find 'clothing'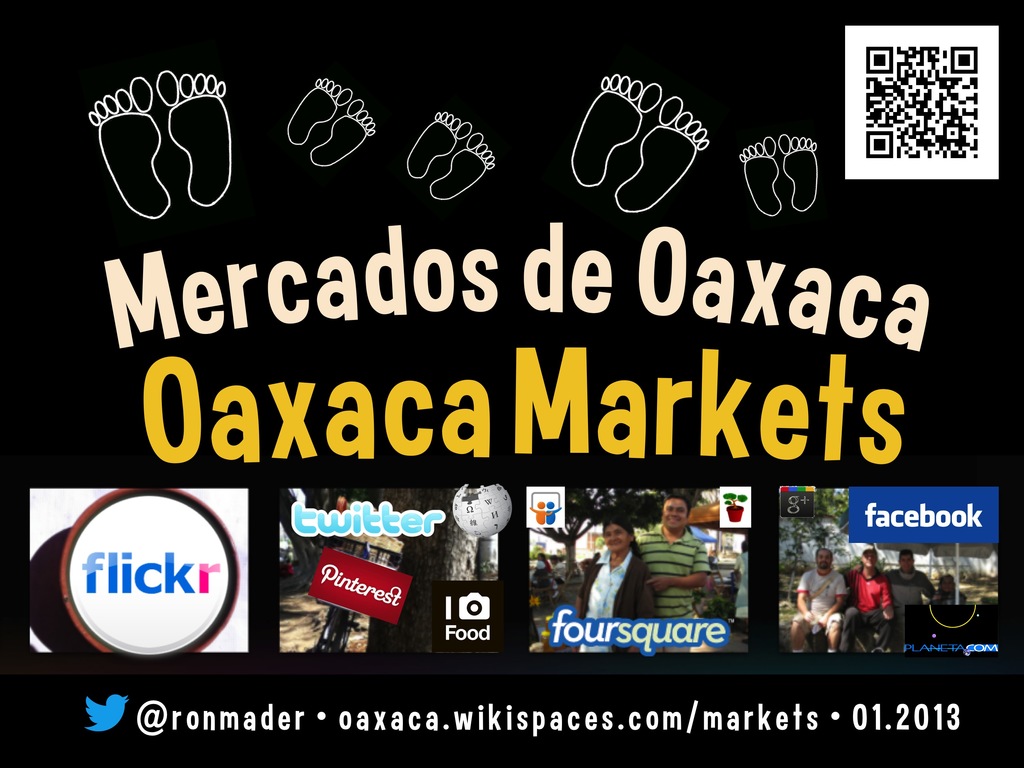
840,562,886,637
